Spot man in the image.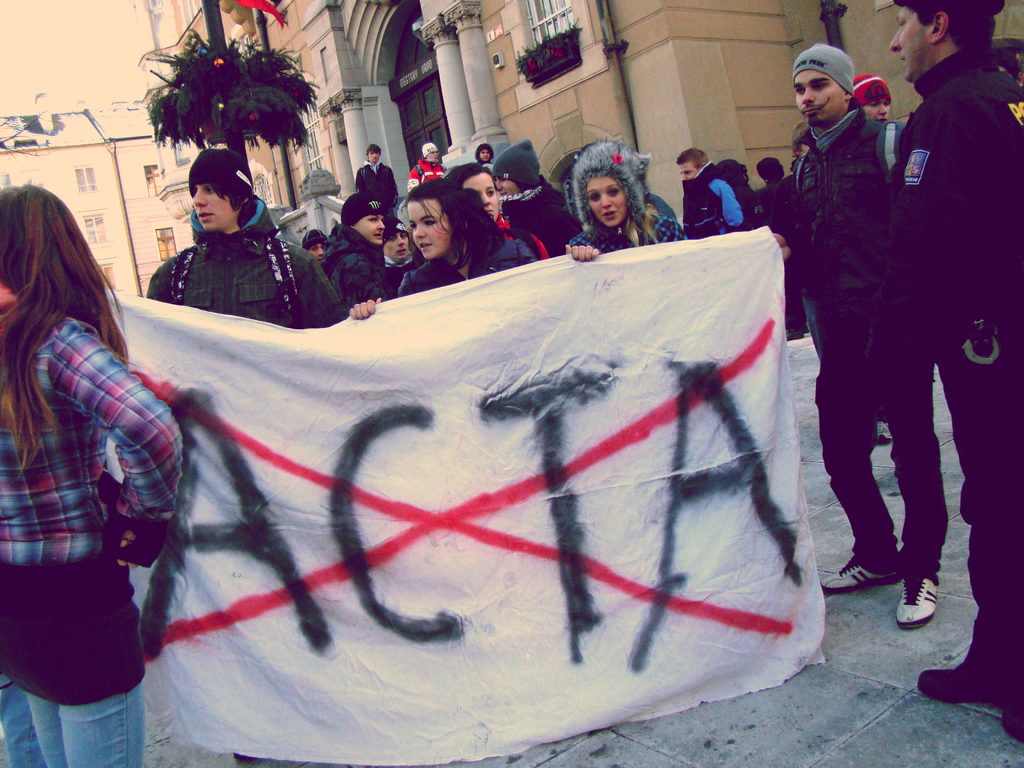
man found at x1=492, y1=135, x2=582, y2=262.
